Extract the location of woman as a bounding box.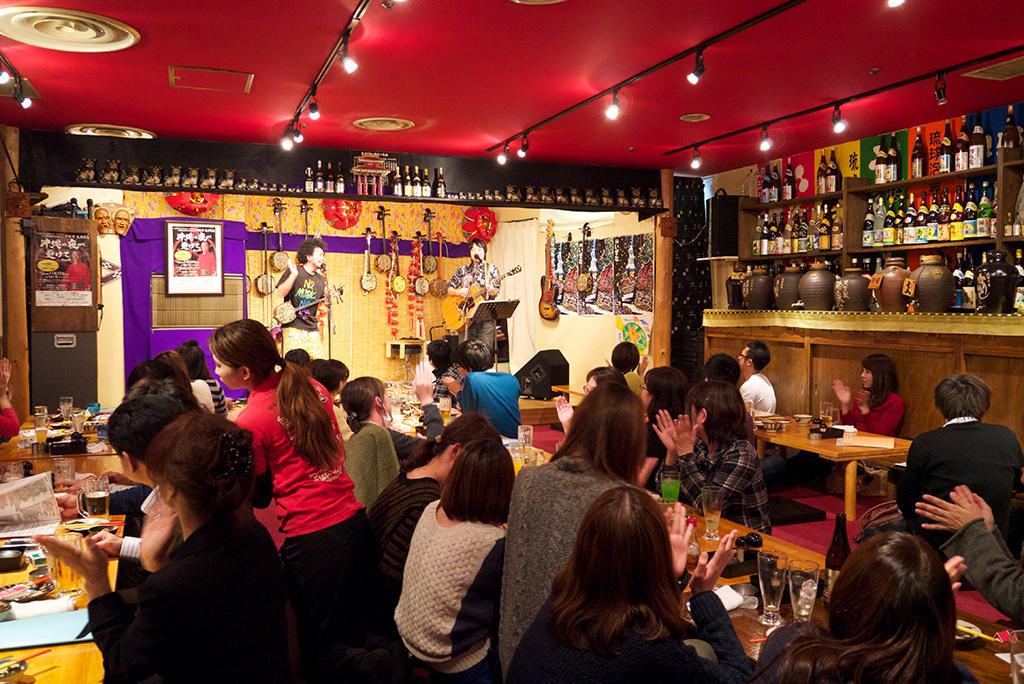
743 529 981 683.
